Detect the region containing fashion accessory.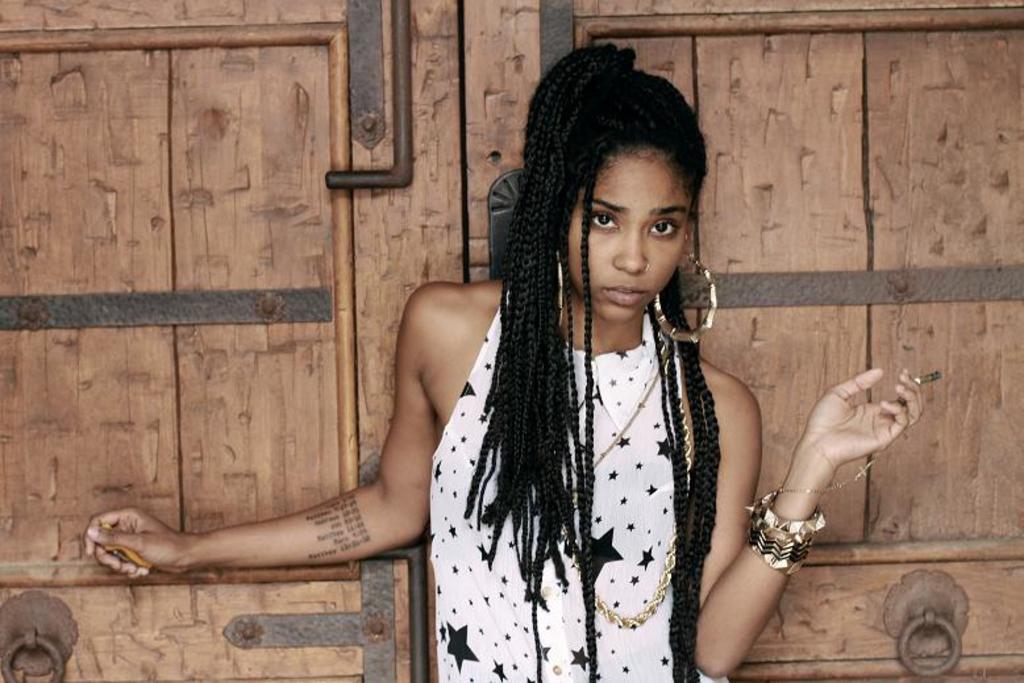
[555, 322, 698, 626].
